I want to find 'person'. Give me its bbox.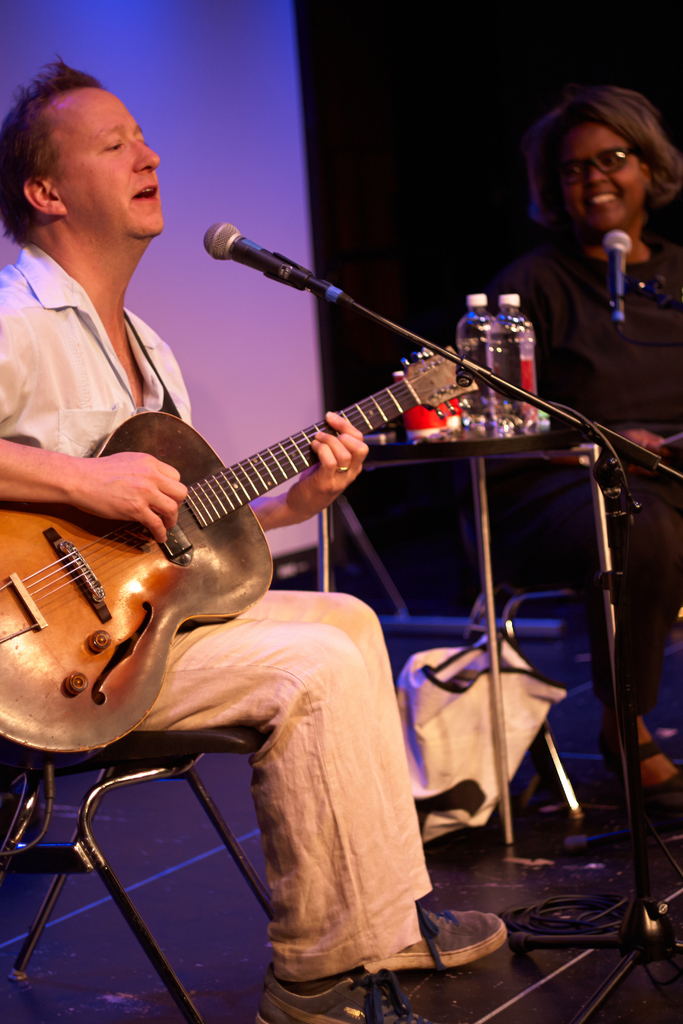
(523, 85, 682, 825).
